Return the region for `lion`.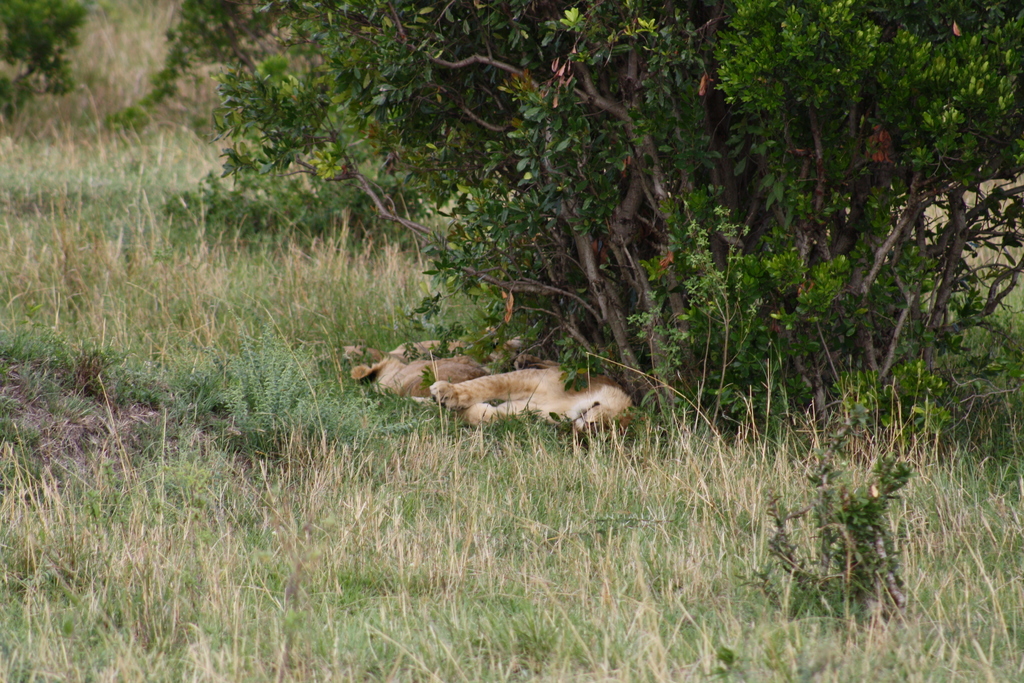
424/320/529/365.
